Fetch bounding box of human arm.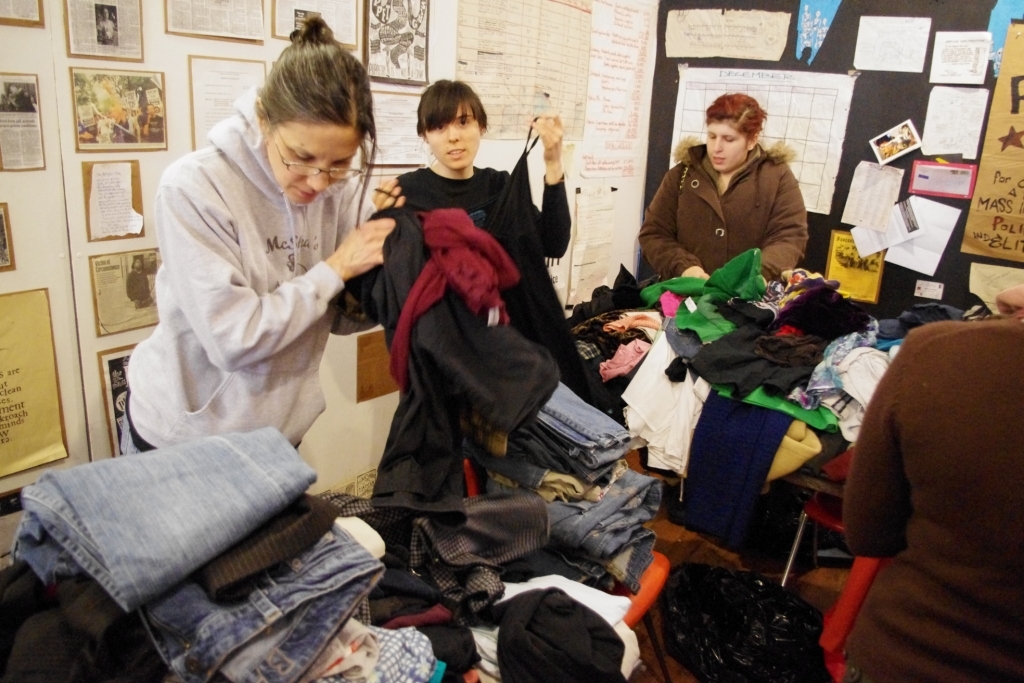
Bbox: BBox(315, 216, 399, 347).
